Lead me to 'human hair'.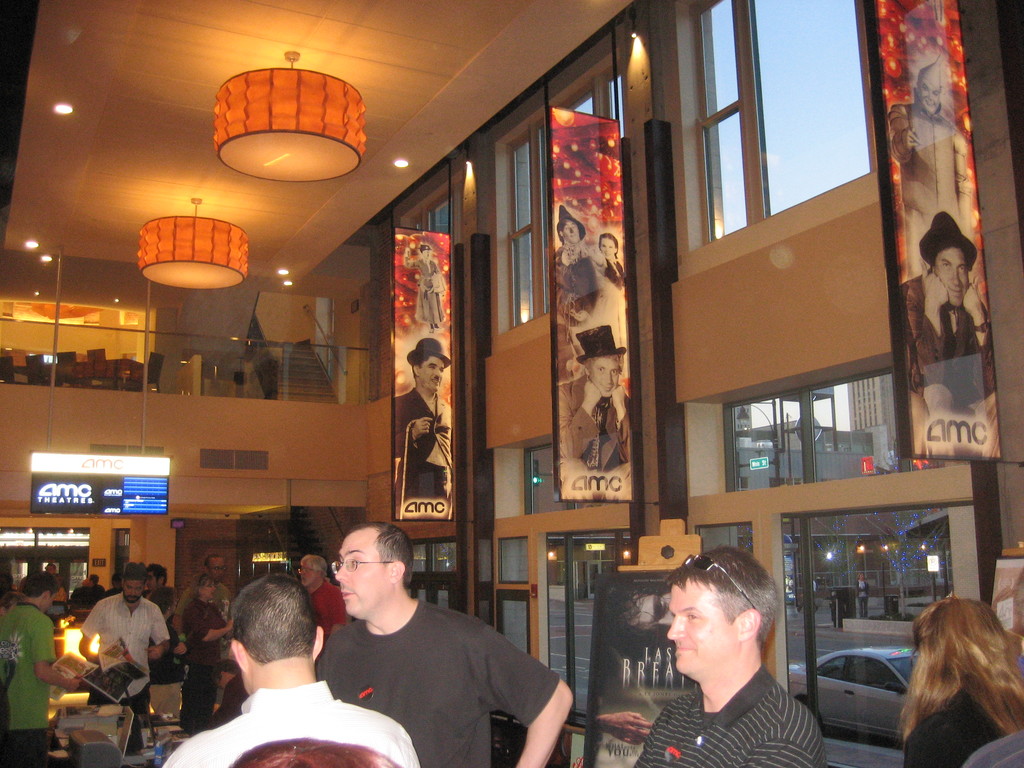
Lead to <region>346, 524, 416, 585</region>.
